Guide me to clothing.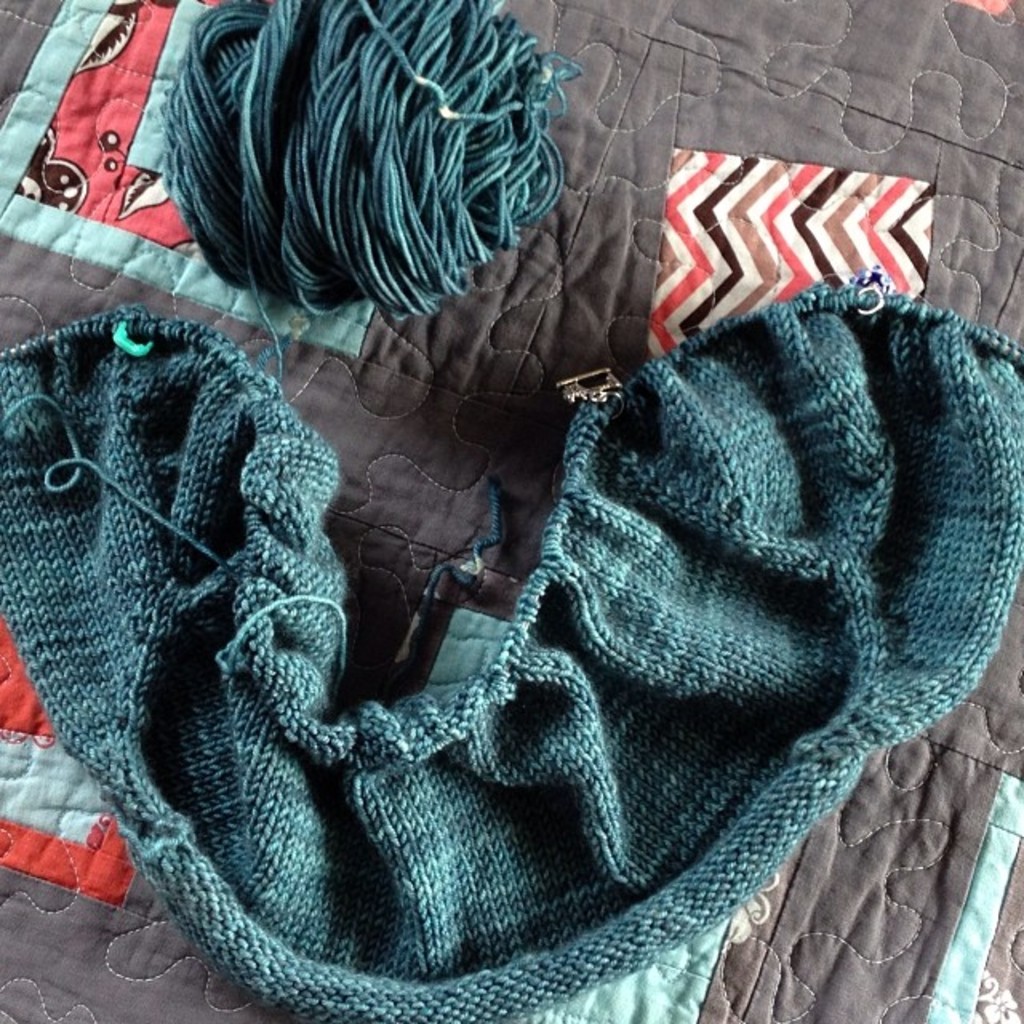
Guidance: (x1=0, y1=274, x2=1022, y2=1022).
